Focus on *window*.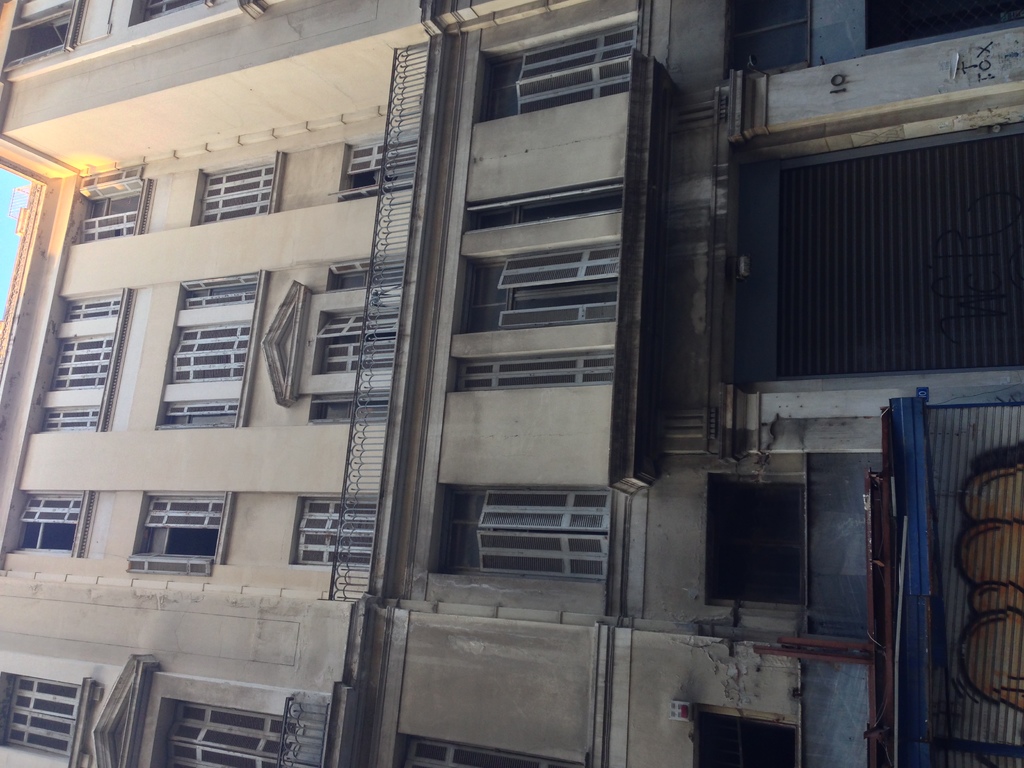
Focused at (x1=701, y1=463, x2=836, y2=625).
